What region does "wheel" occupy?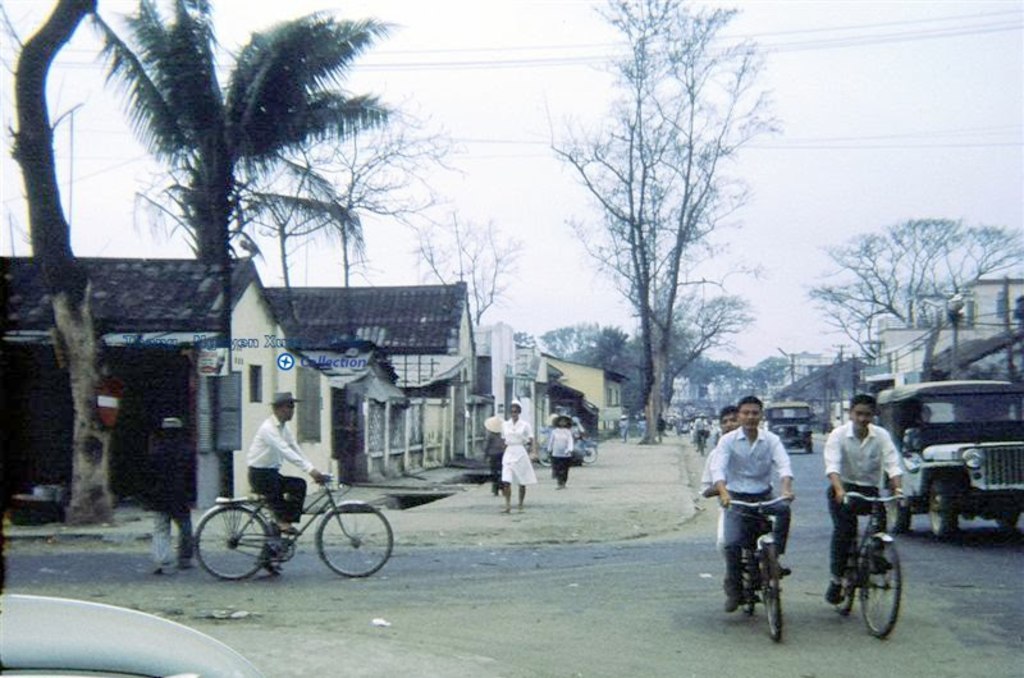
805 438 817 454.
